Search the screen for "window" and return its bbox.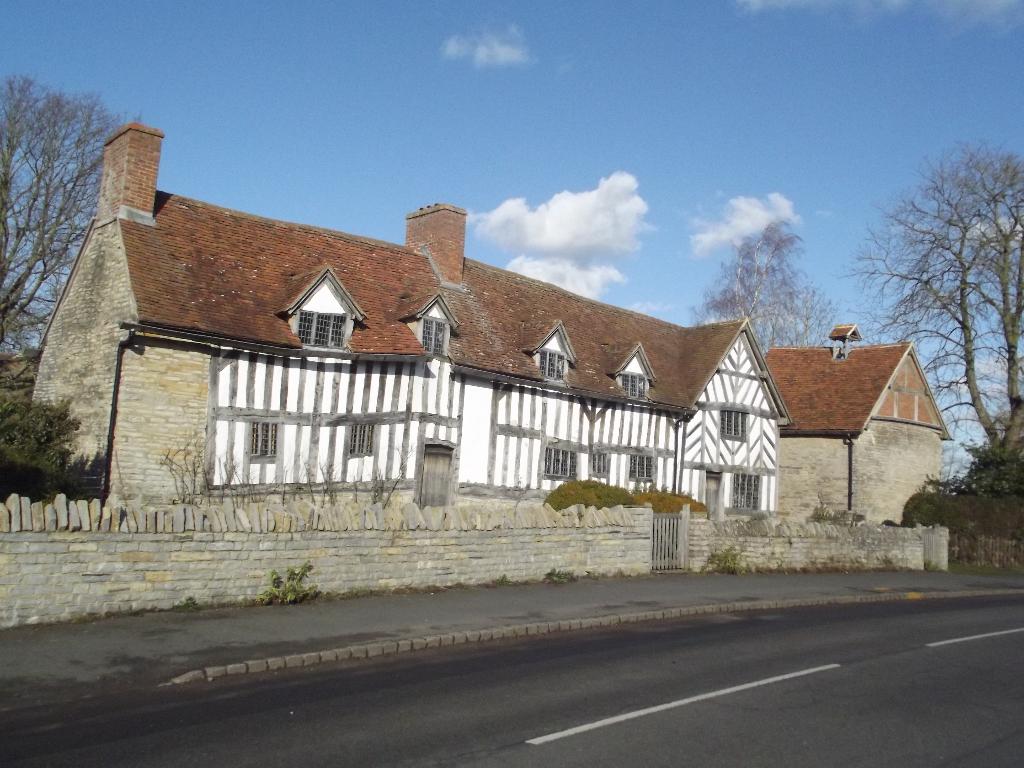
Found: [left=705, top=399, right=767, bottom=450].
